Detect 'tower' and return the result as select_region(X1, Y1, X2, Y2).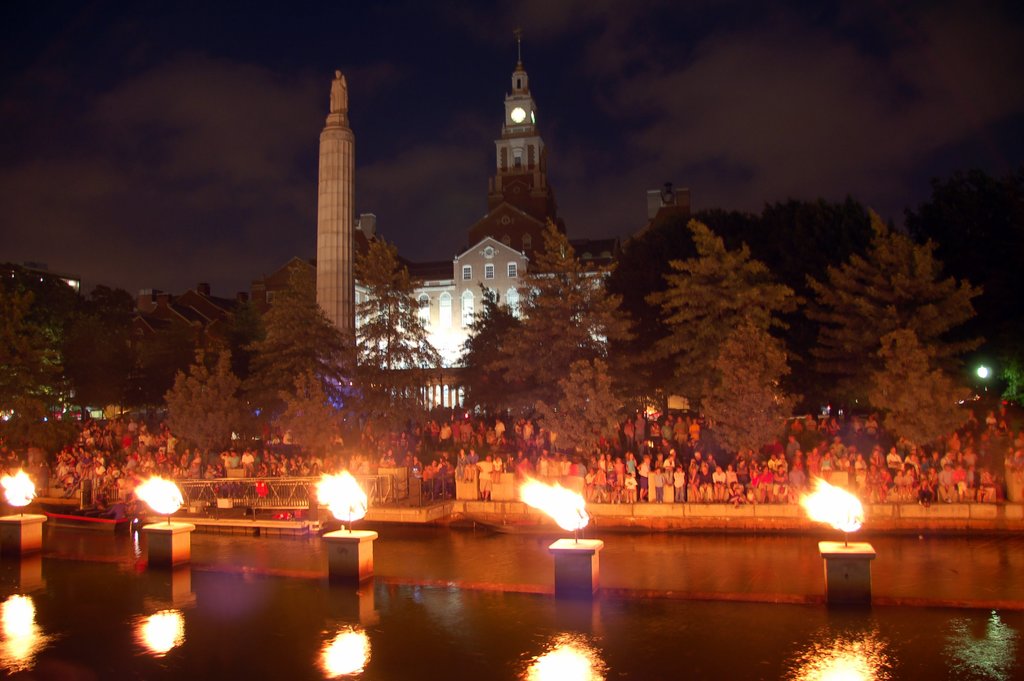
select_region(356, 27, 693, 415).
